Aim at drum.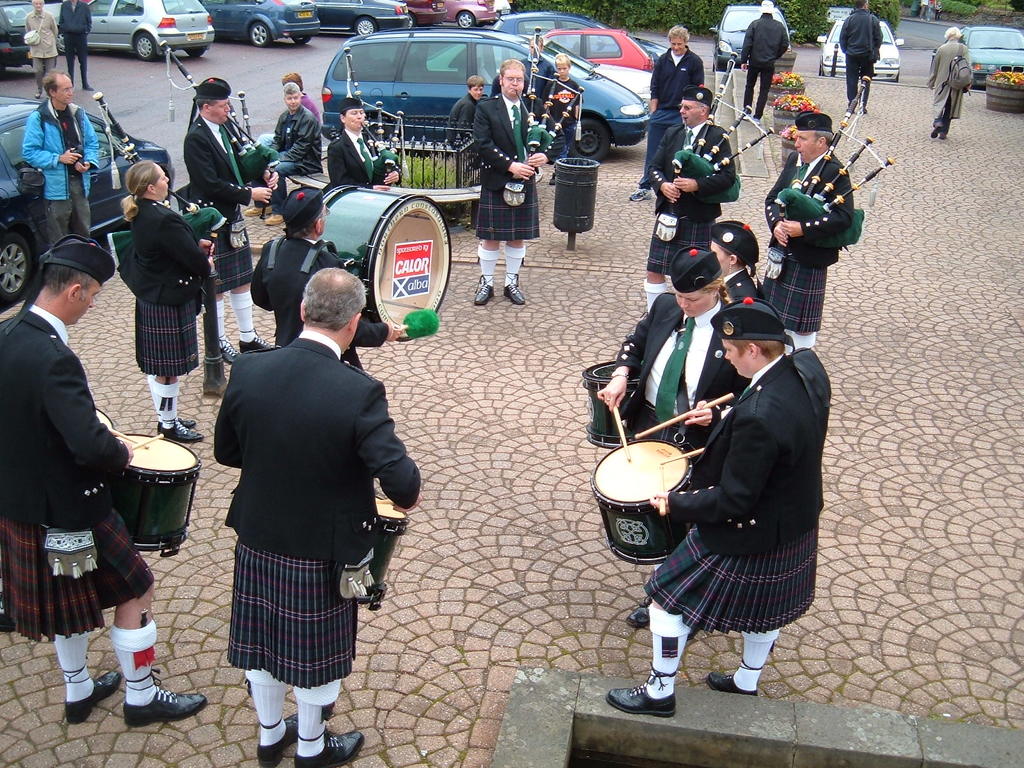
Aimed at bbox=[586, 361, 657, 448].
